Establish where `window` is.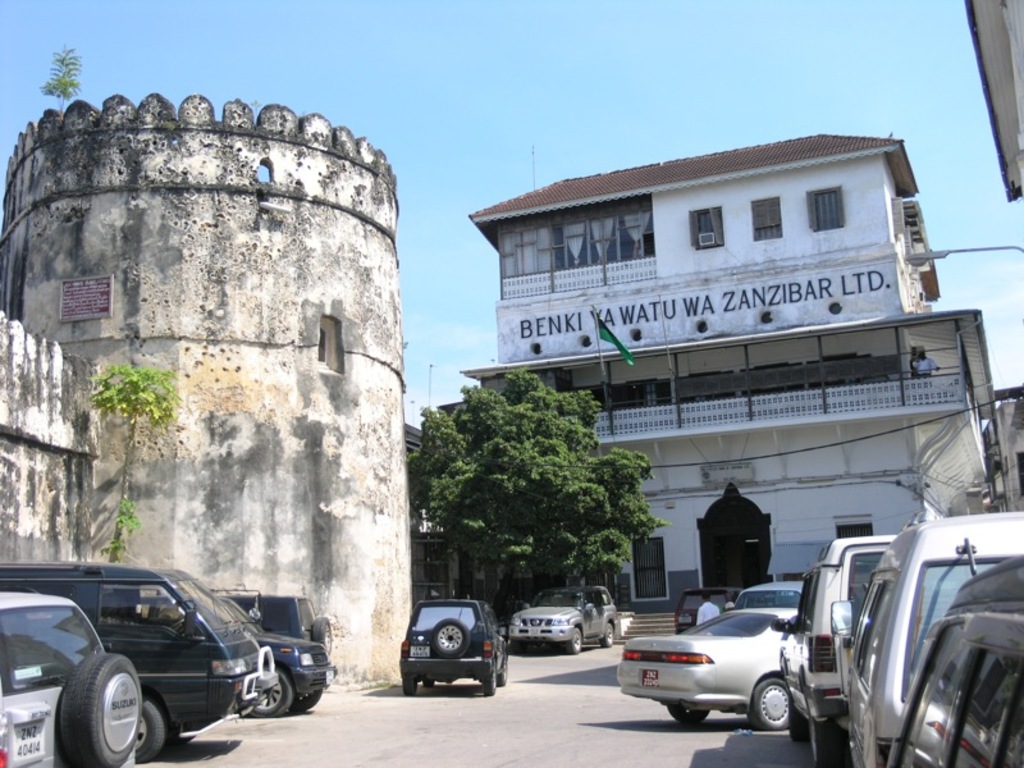
Established at pyautogui.locateOnScreen(635, 536, 664, 600).
